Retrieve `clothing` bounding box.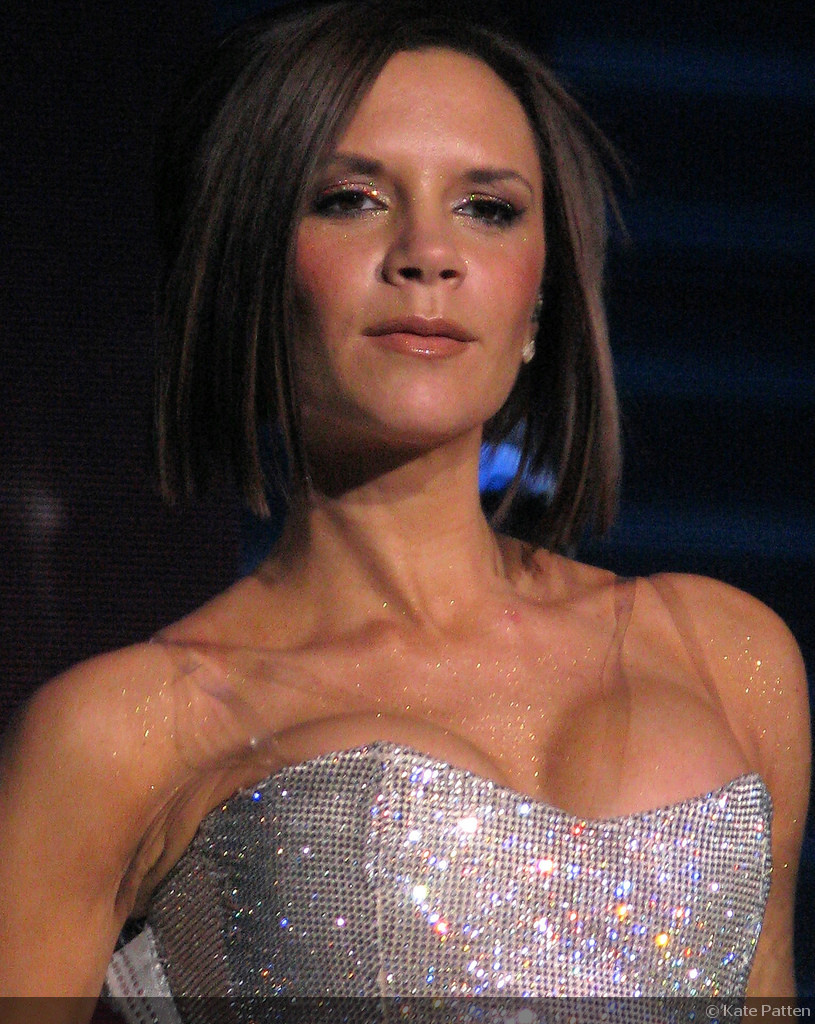
Bounding box: [146,562,754,1023].
